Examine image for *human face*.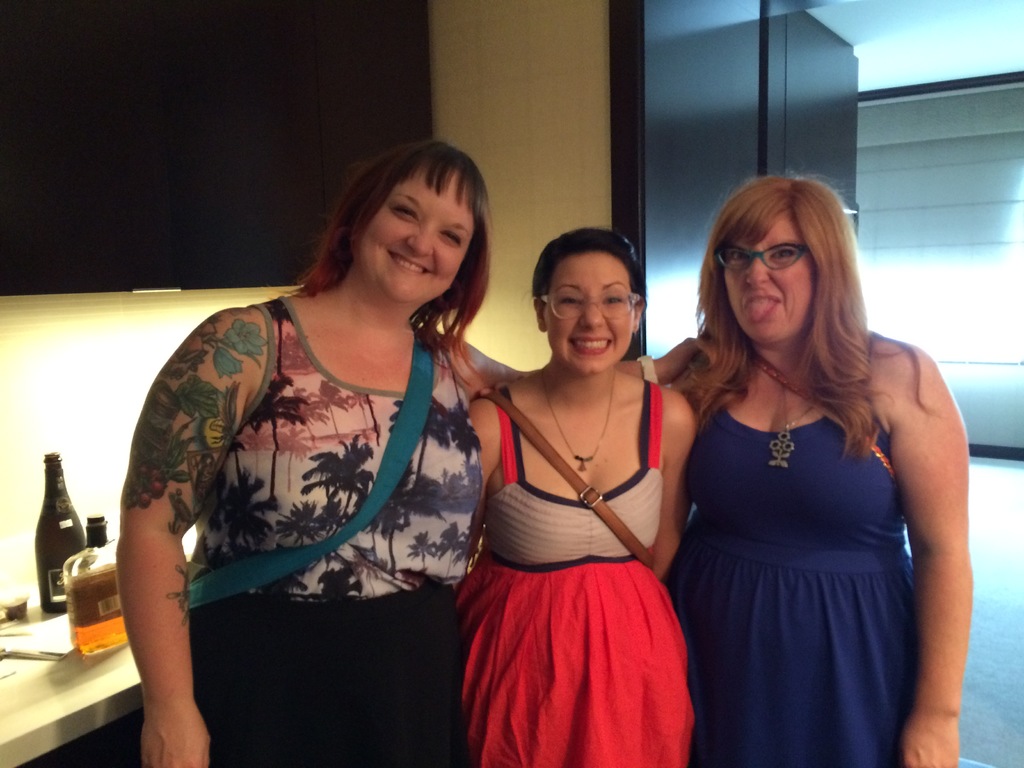
Examination result: rect(545, 253, 630, 376).
